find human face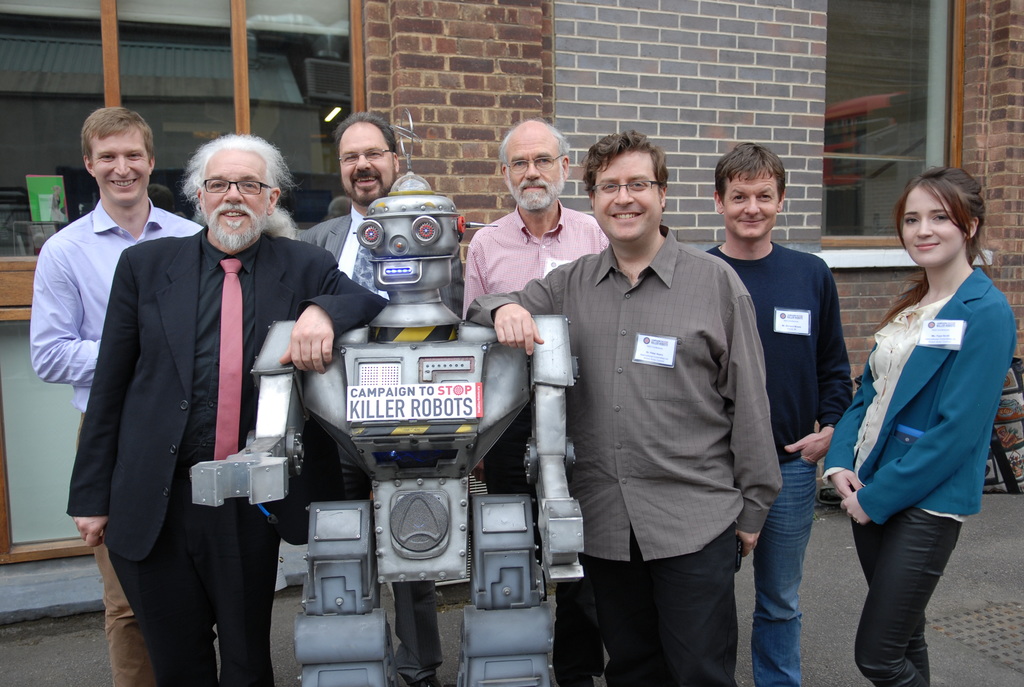
<bbox>902, 186, 965, 264</bbox>
